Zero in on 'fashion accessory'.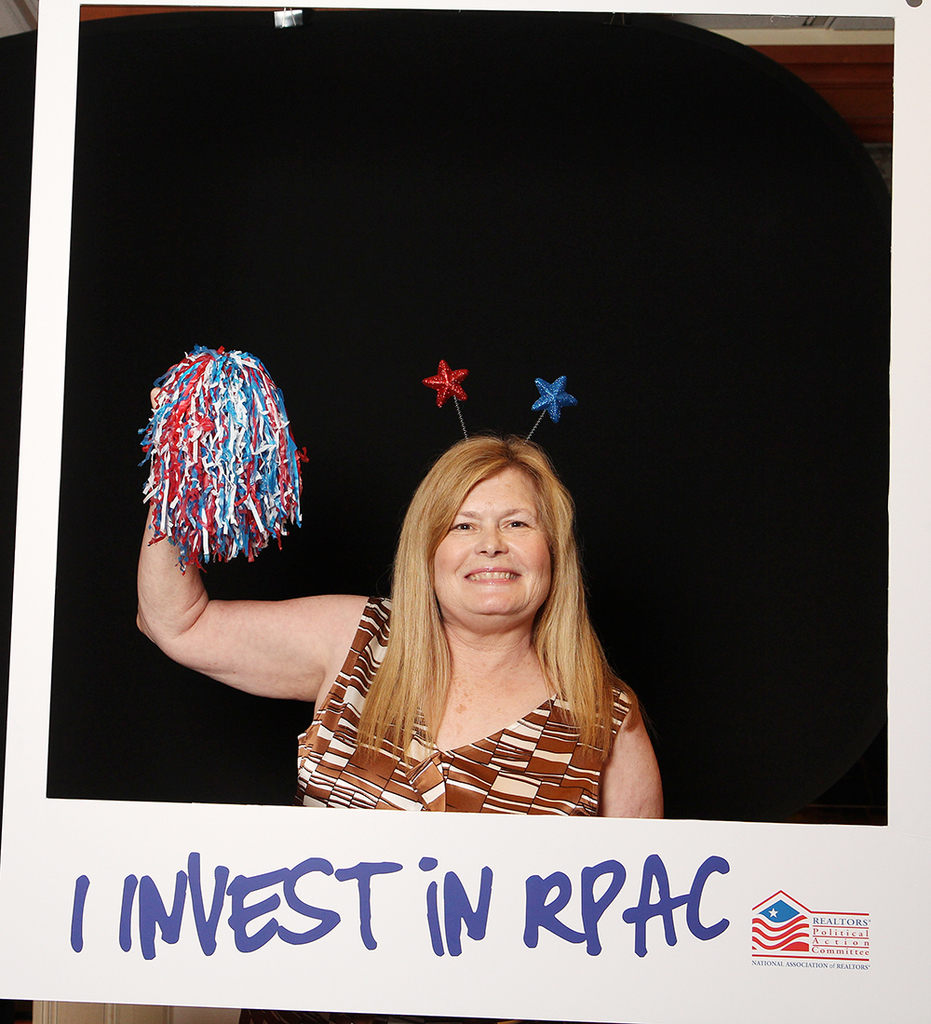
Zeroed in: bbox=(523, 371, 578, 442).
